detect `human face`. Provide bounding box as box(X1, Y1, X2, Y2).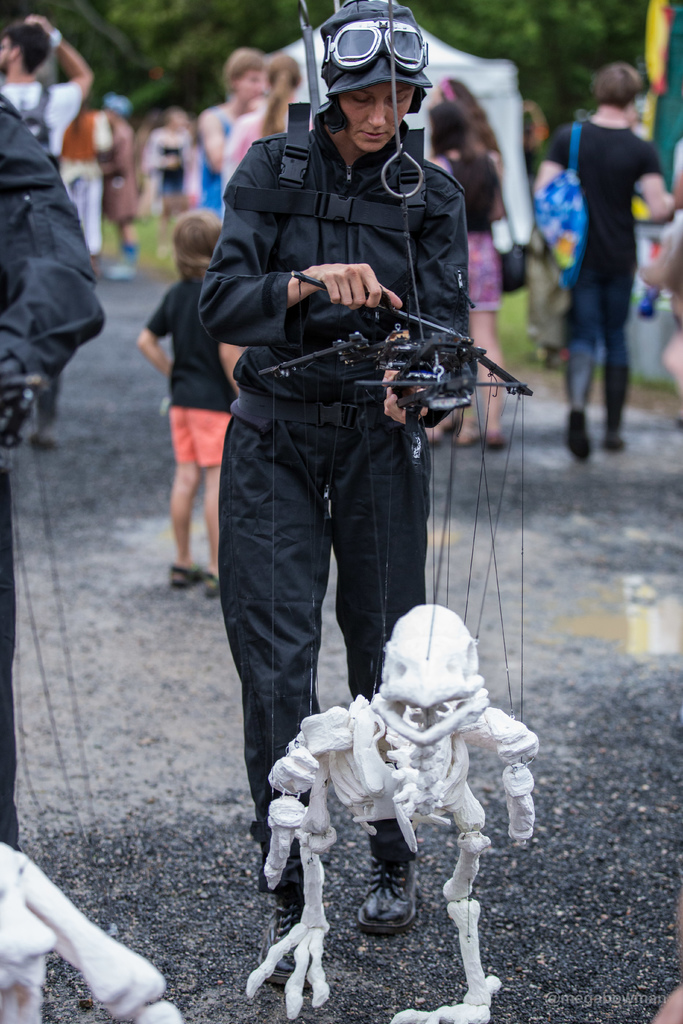
box(236, 67, 265, 102).
